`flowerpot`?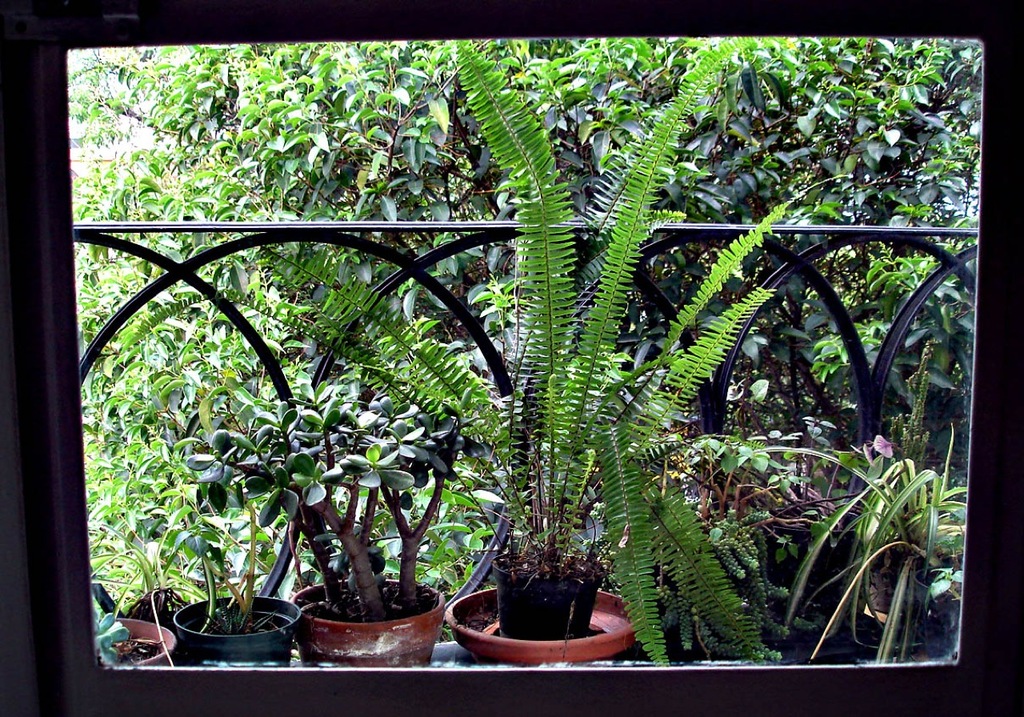
<region>89, 611, 174, 664</region>
